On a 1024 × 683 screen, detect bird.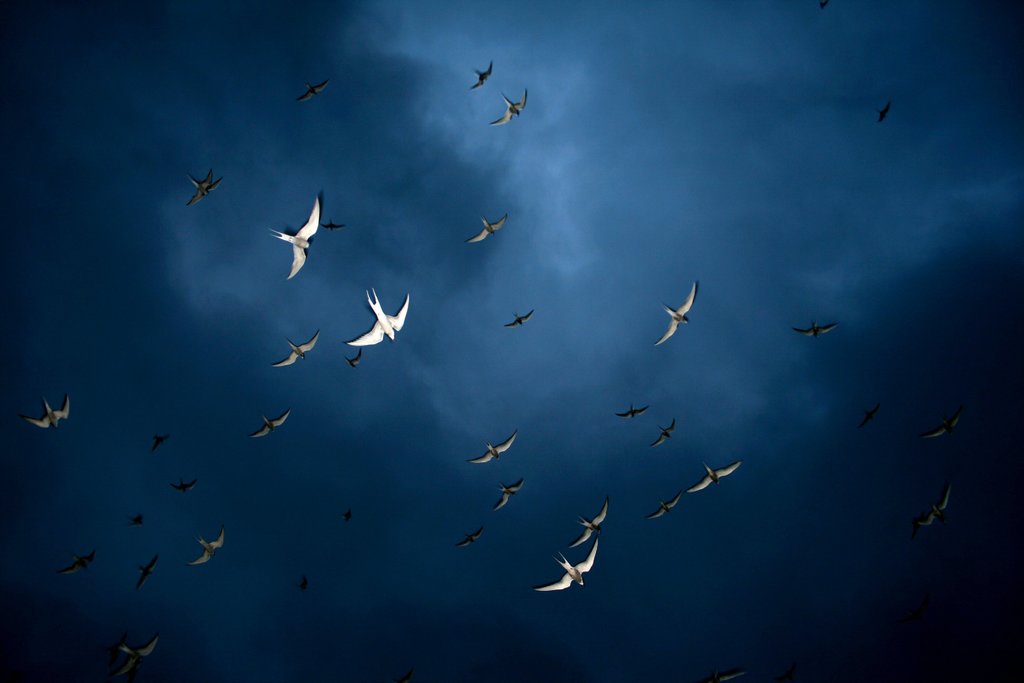
504 308 535 329.
